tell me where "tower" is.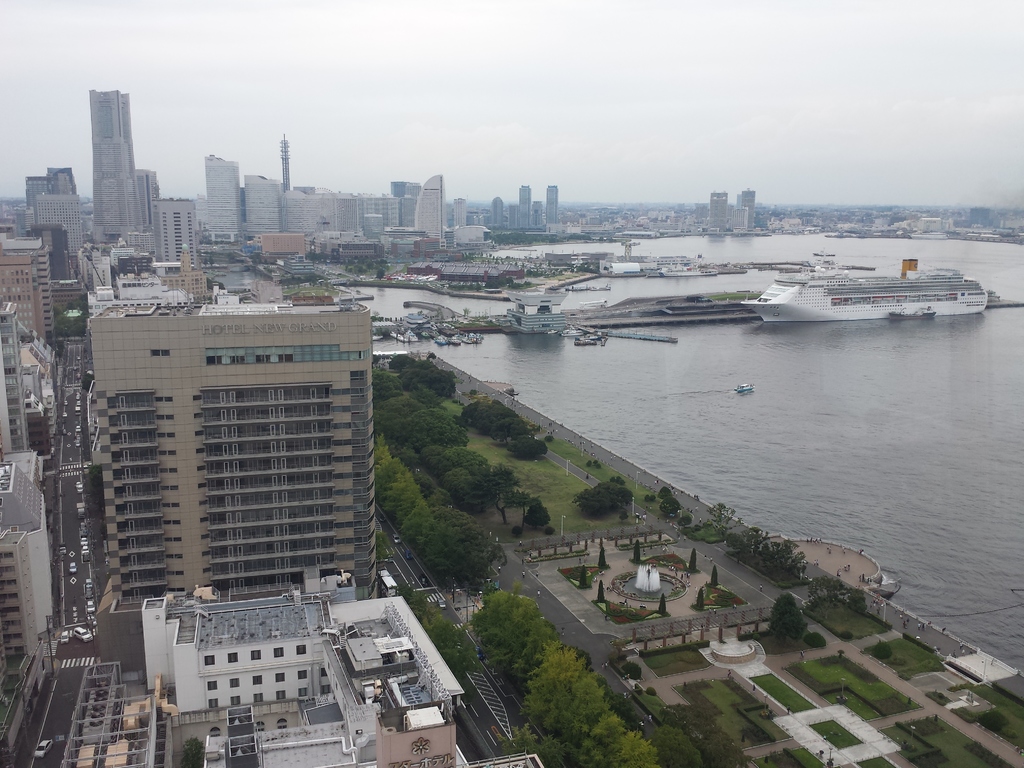
"tower" is at BBox(289, 189, 332, 243).
